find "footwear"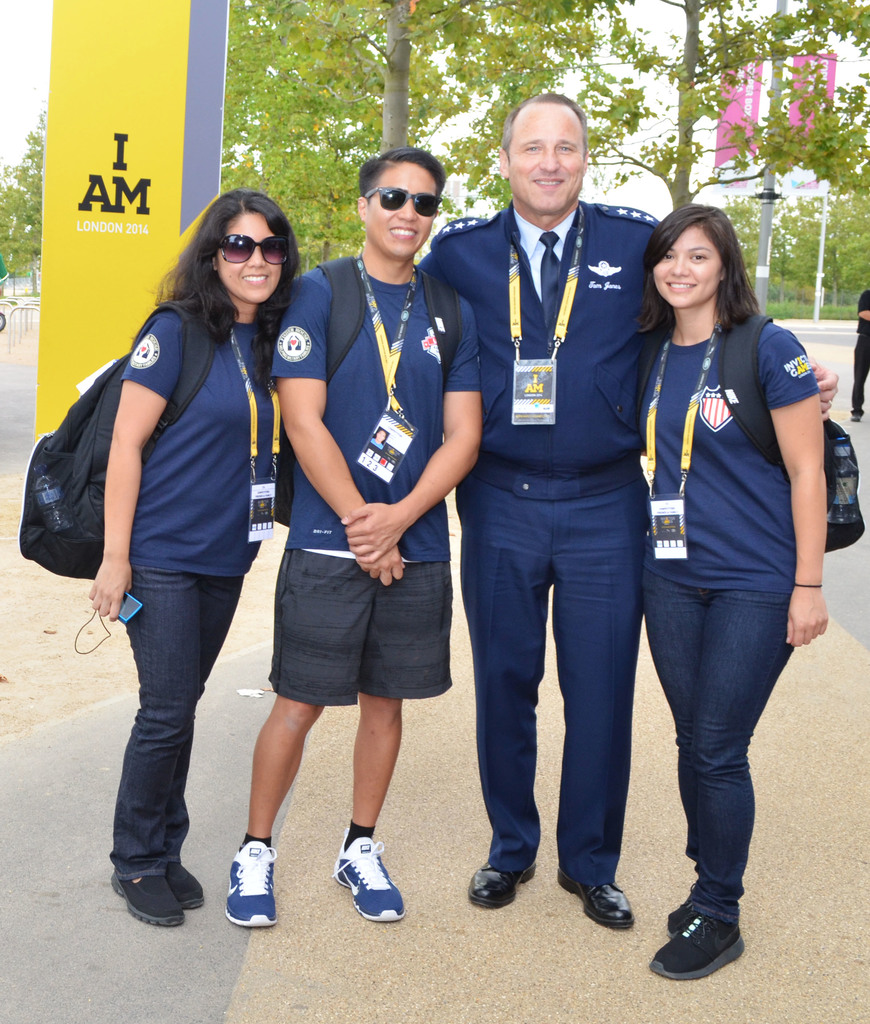
crop(231, 846, 275, 928)
